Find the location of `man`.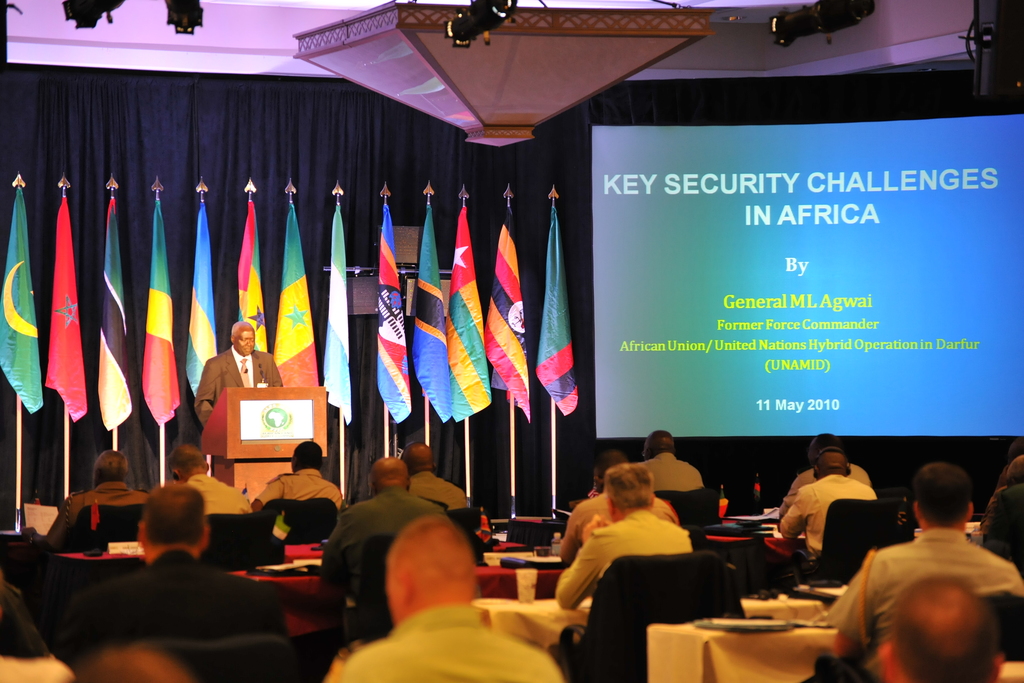
Location: left=639, top=425, right=703, bottom=496.
